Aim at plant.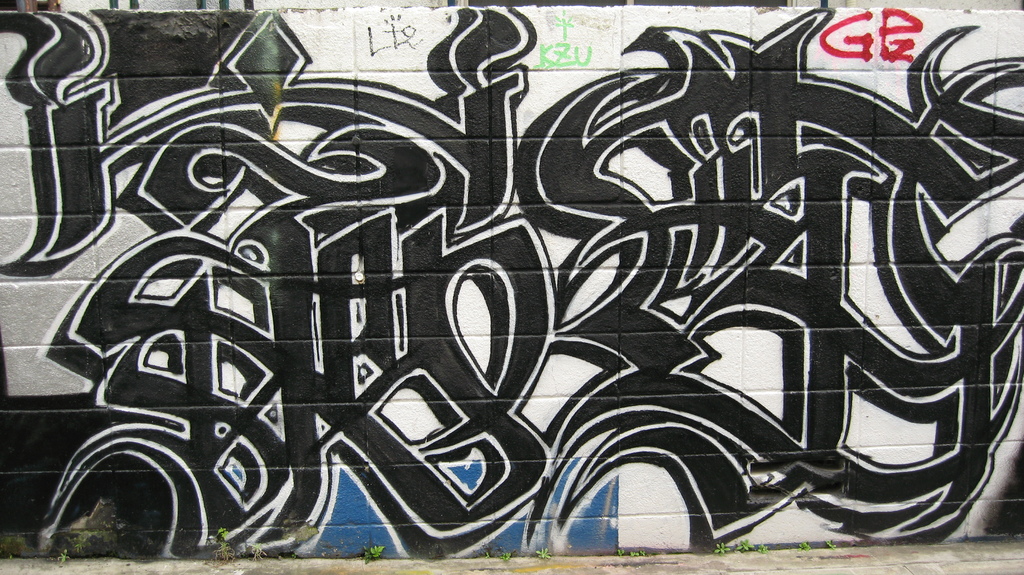
Aimed at [left=248, top=544, right=266, bottom=563].
